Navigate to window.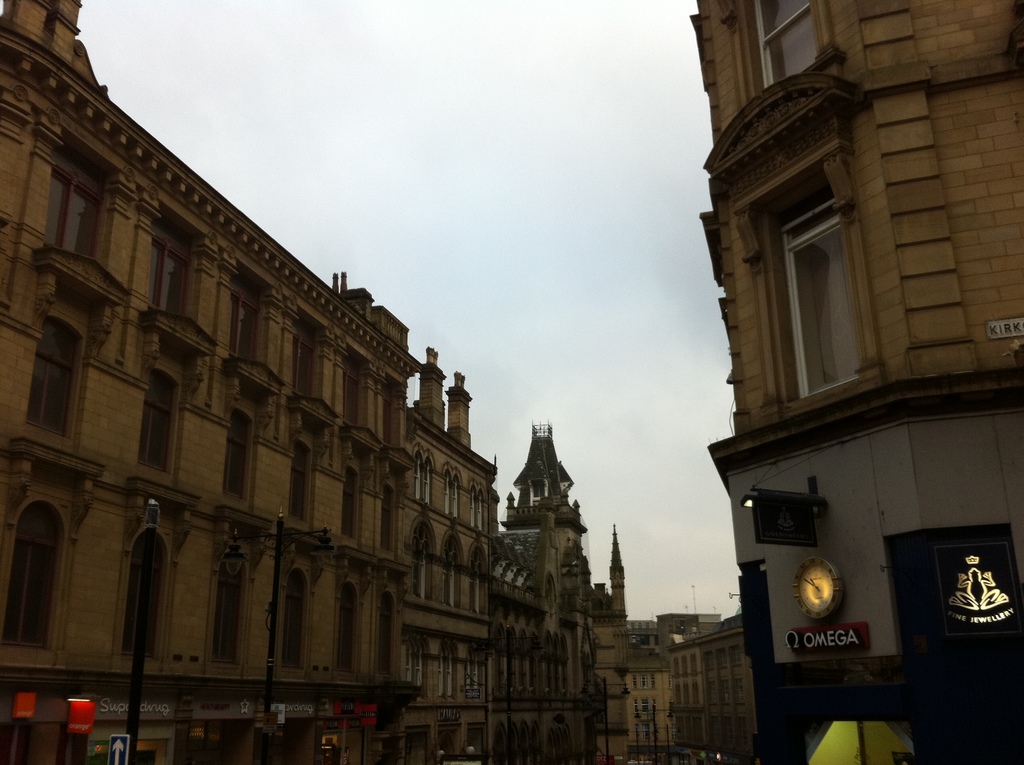
Navigation target: [24,315,81,438].
